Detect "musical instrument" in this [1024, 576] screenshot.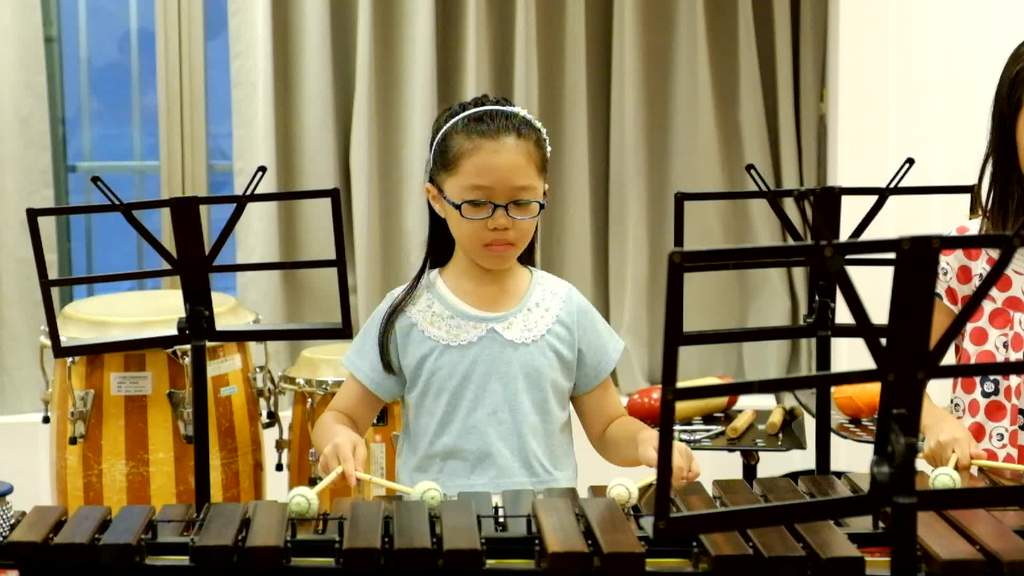
Detection: bbox=(36, 284, 281, 522).
